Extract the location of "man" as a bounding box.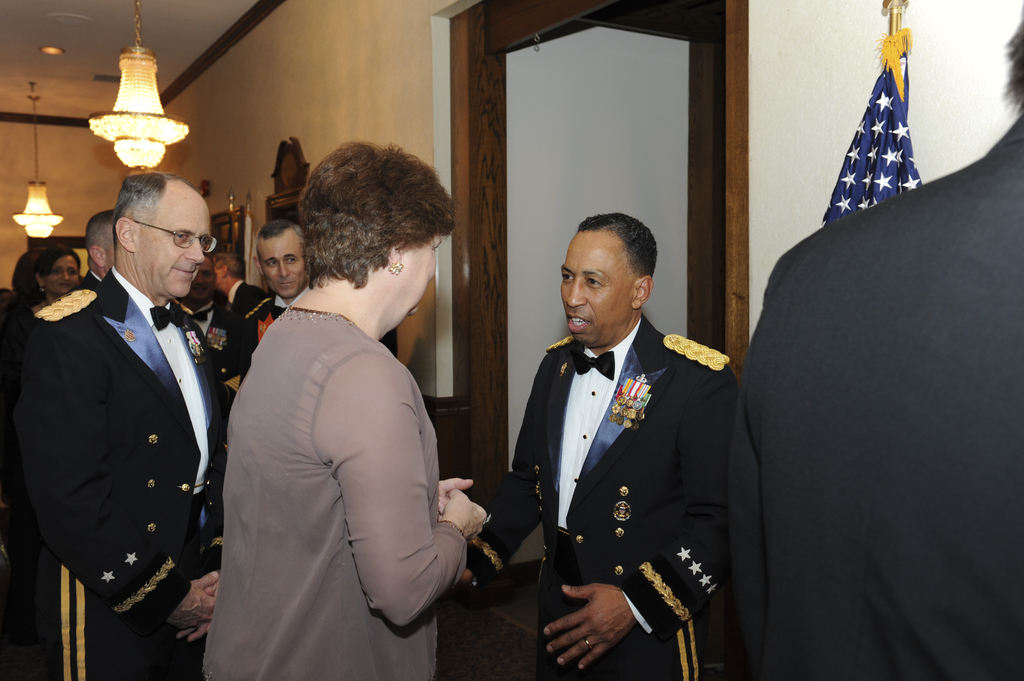
rect(219, 217, 314, 396).
